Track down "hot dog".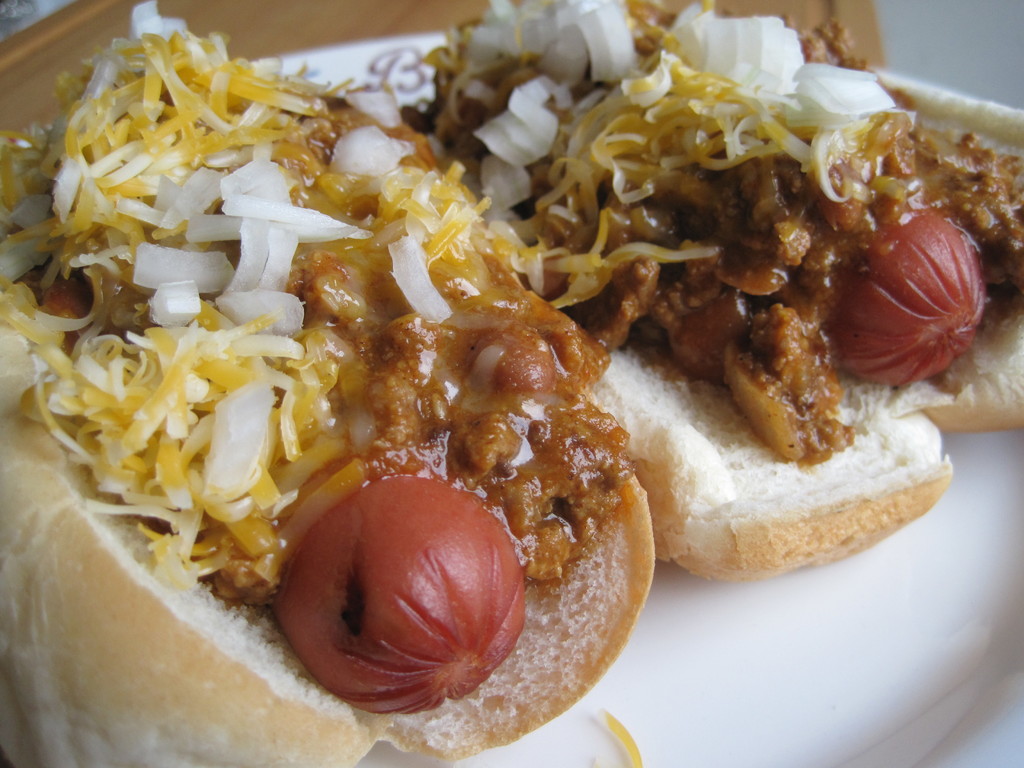
Tracked to bbox=(452, 0, 1023, 570).
